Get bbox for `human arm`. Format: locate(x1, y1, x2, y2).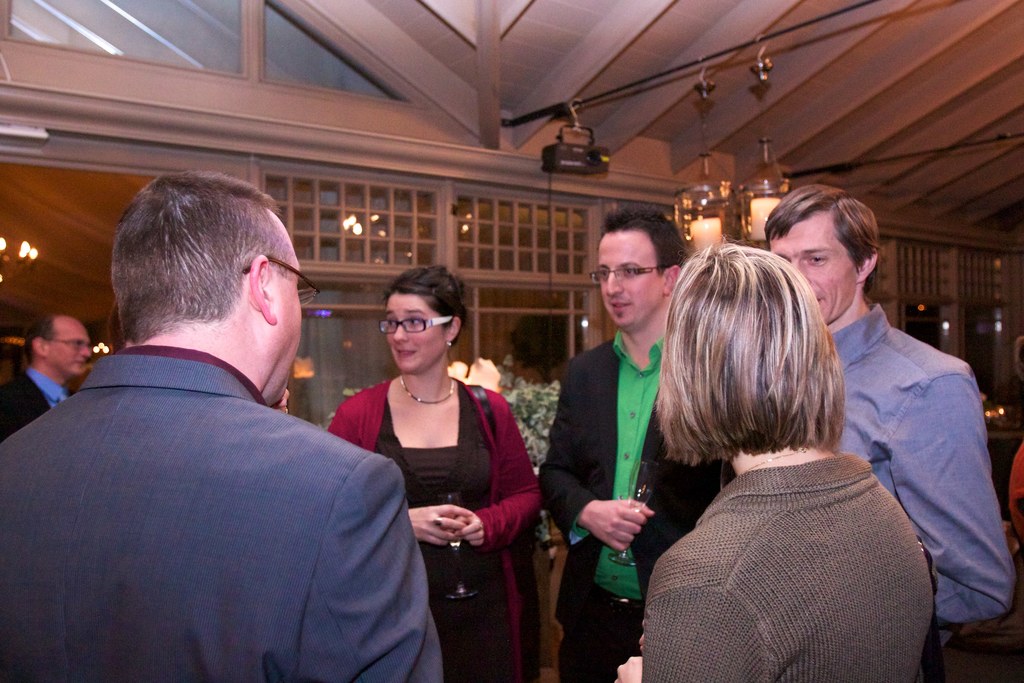
locate(863, 343, 996, 614).
